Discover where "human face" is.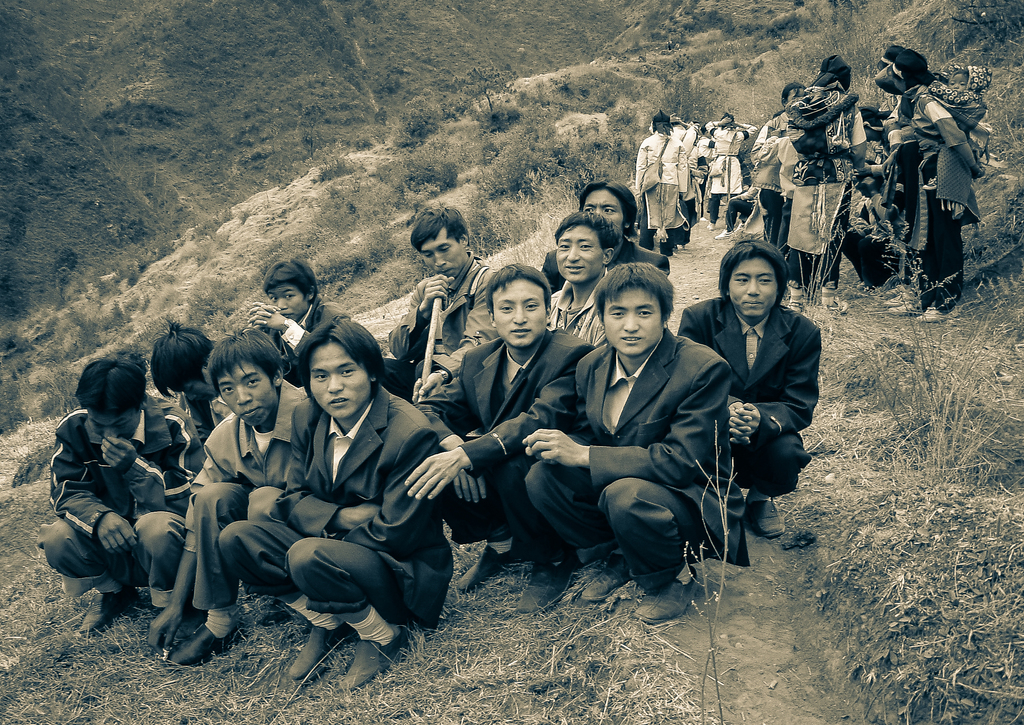
Discovered at 490, 279, 548, 347.
